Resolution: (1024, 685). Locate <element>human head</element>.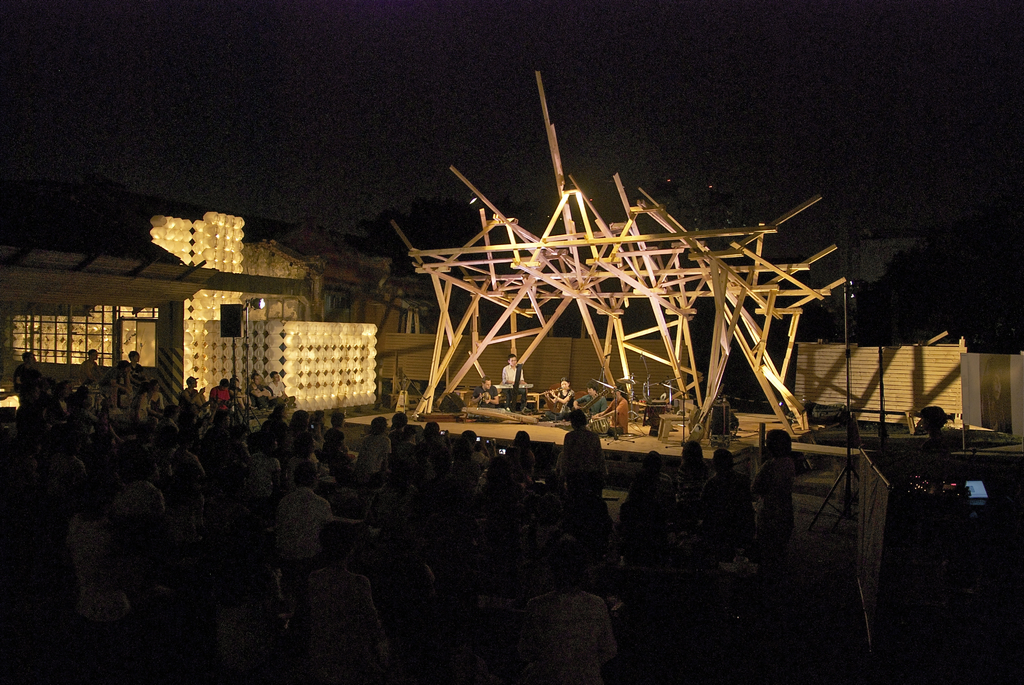
(x1=249, y1=374, x2=263, y2=387).
